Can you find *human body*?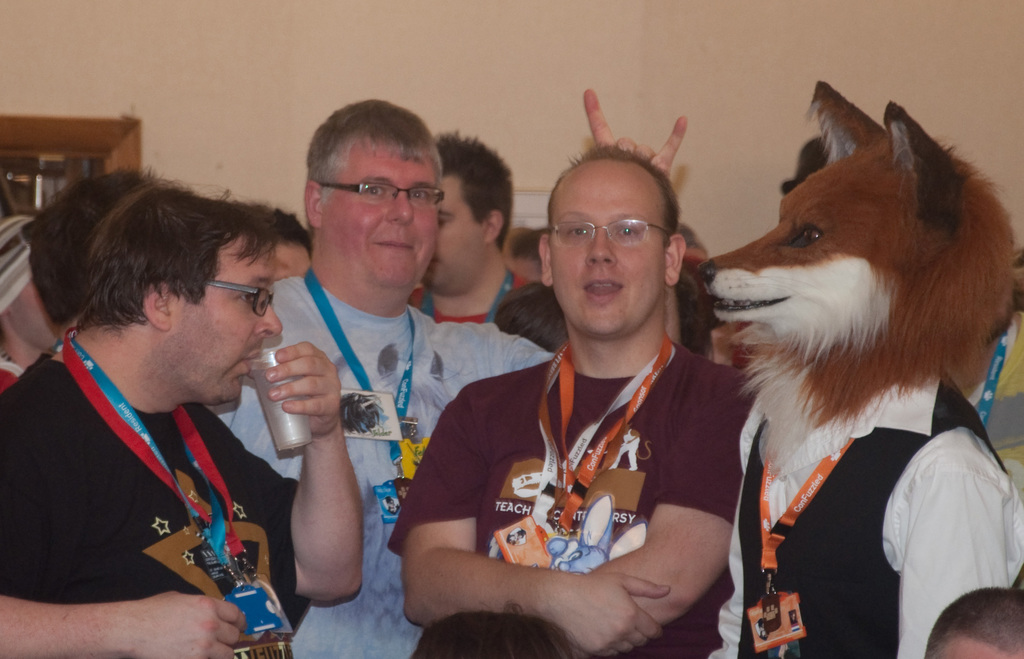
Yes, bounding box: x1=741 y1=370 x2=1023 y2=658.
